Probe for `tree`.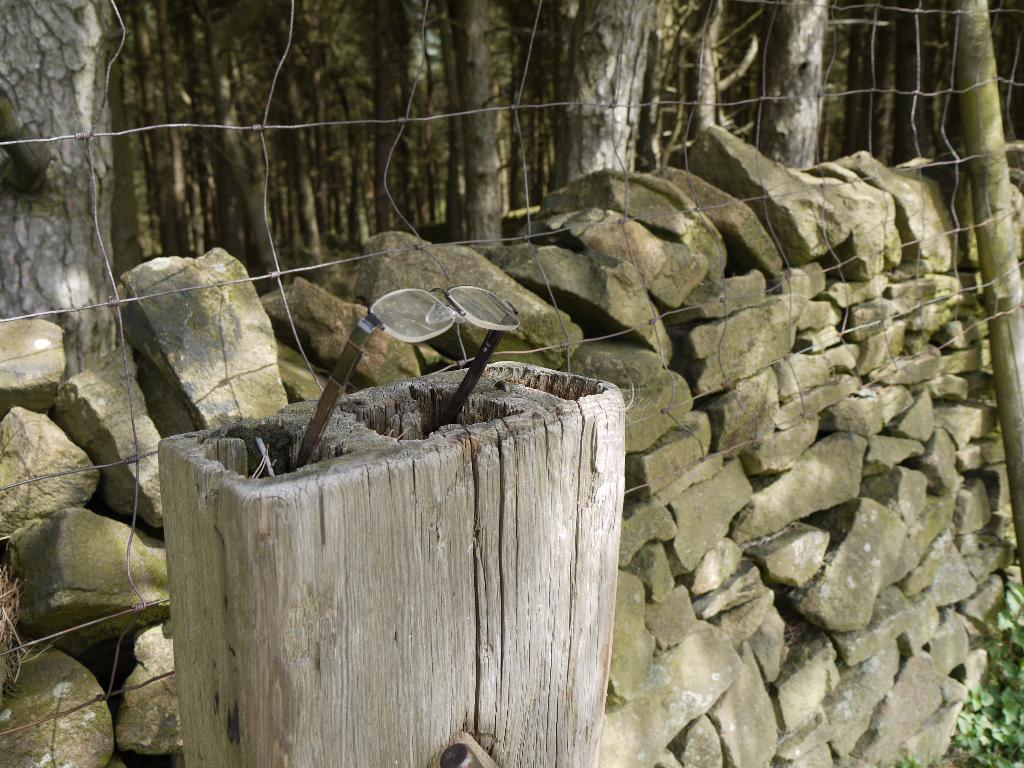
Probe result: region(332, 0, 438, 243).
